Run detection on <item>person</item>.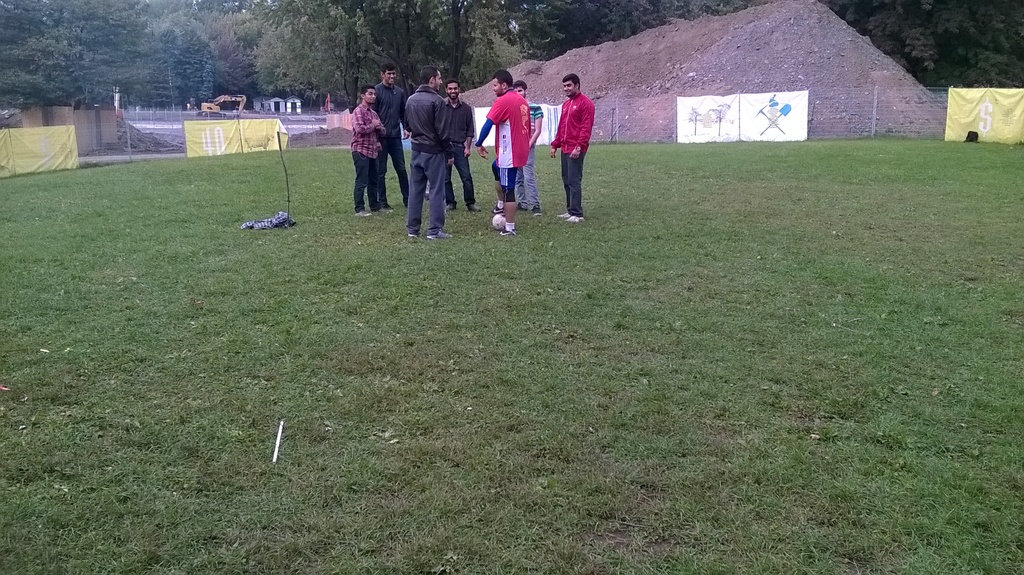
Result: [left=468, top=72, right=530, bottom=237].
